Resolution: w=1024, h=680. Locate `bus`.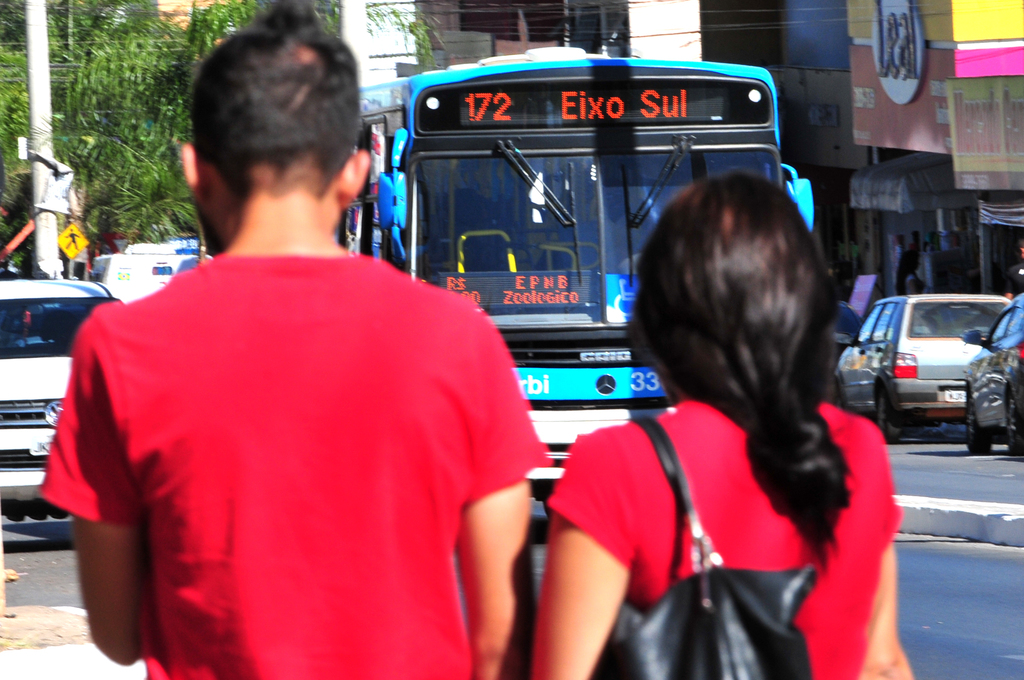
(x1=328, y1=45, x2=820, y2=509).
